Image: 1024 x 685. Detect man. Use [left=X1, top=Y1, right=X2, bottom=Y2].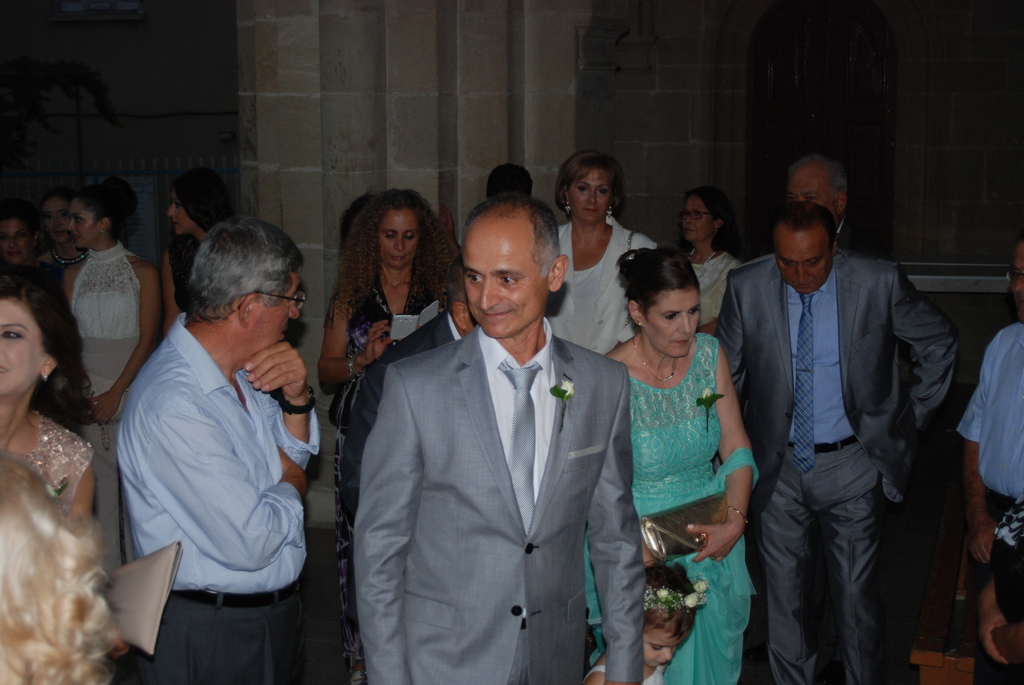
[left=956, top=236, right=1023, bottom=665].
